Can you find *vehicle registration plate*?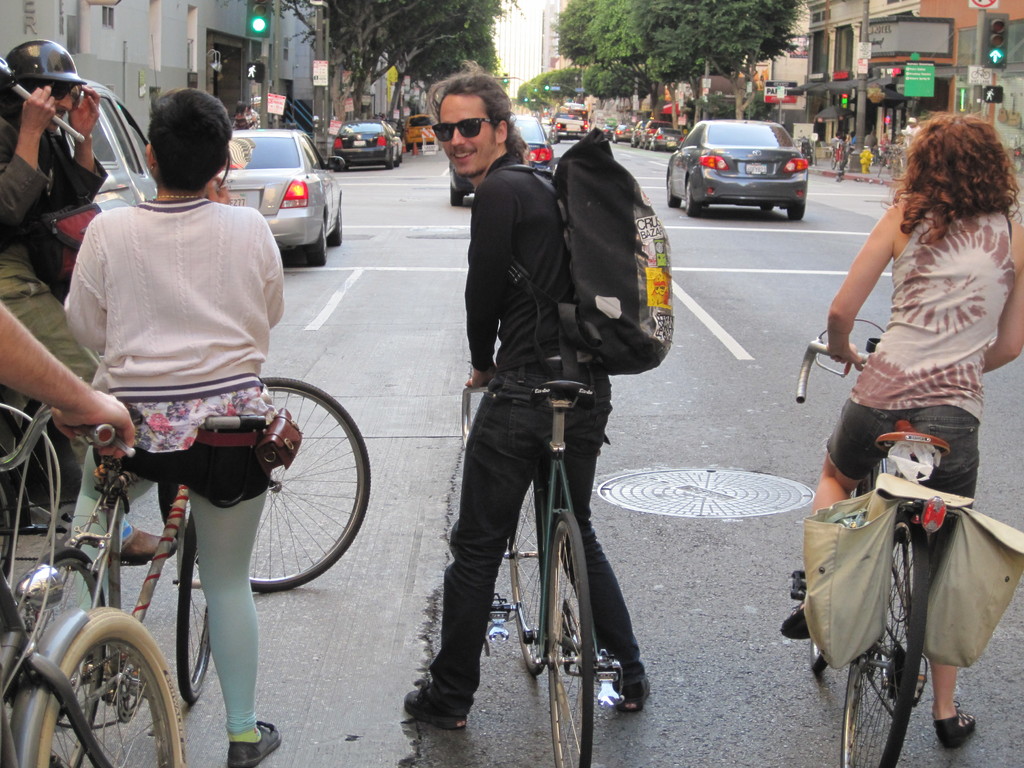
Yes, bounding box: crop(352, 142, 364, 148).
